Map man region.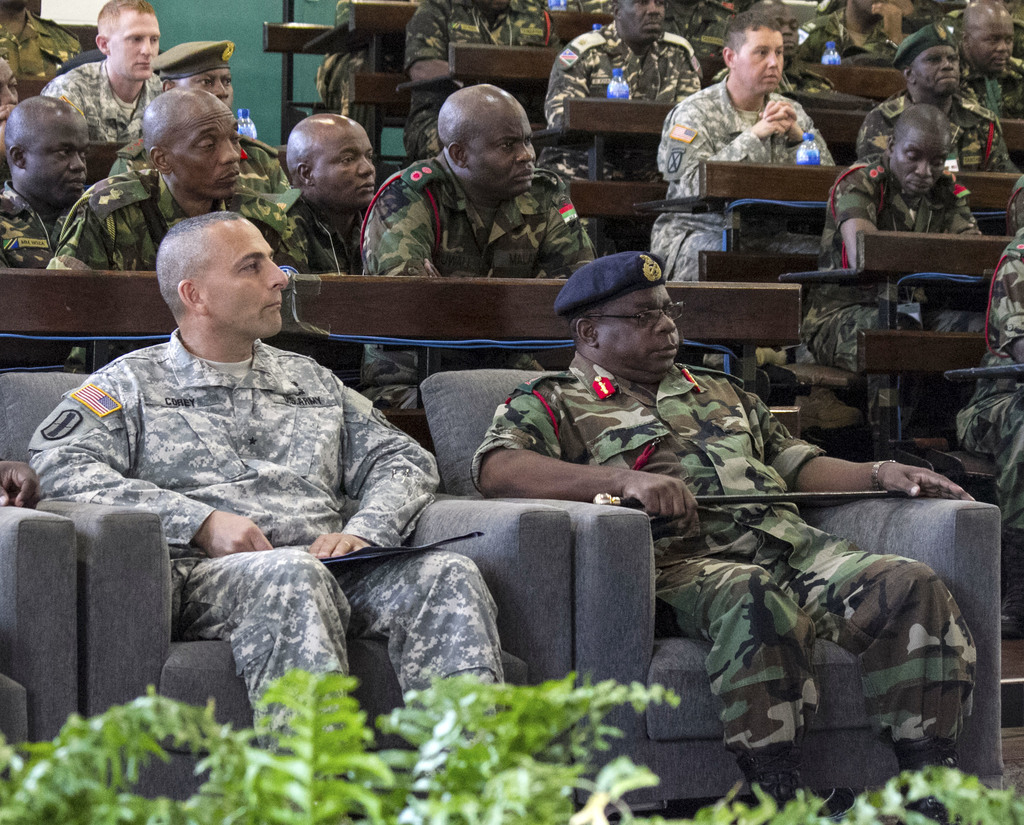
Mapped to 851,20,1014,188.
